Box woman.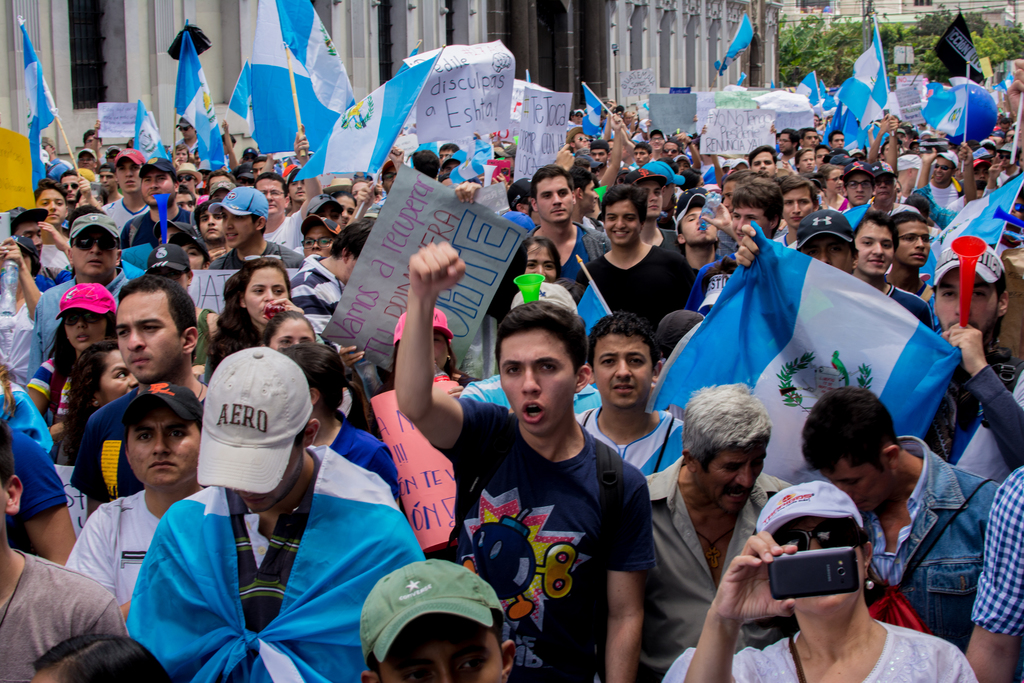
l=202, t=249, r=294, b=390.
